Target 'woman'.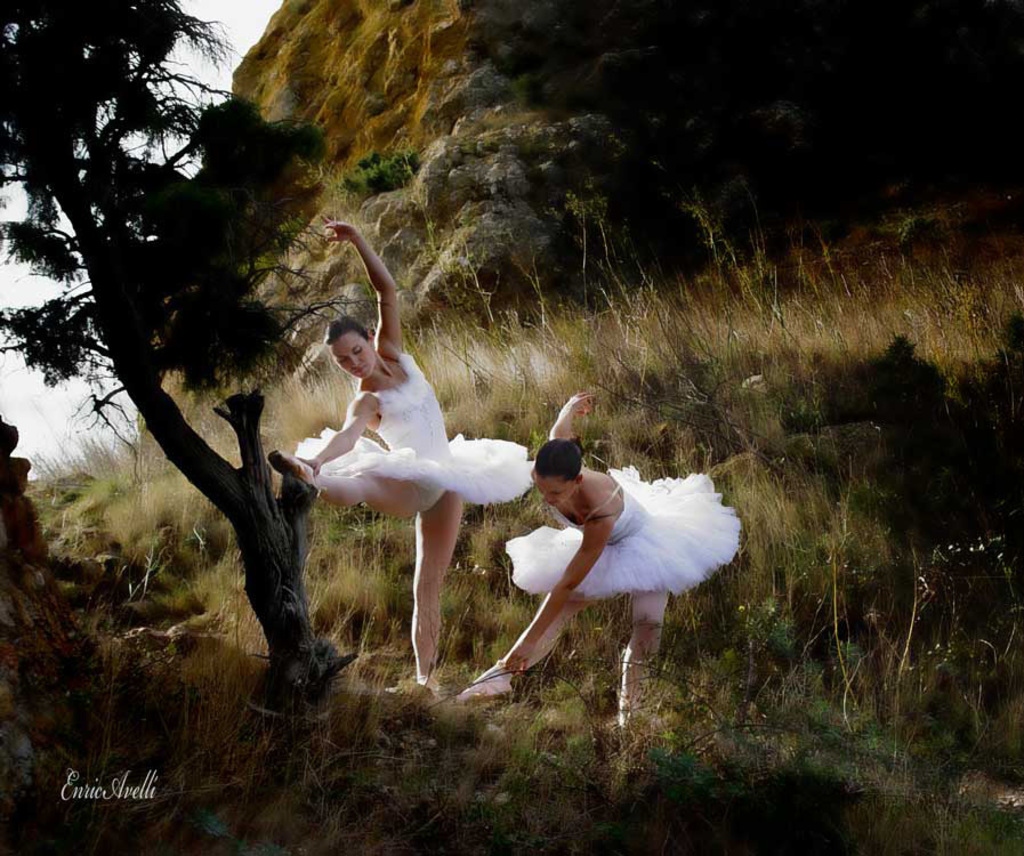
Target region: left=255, top=211, right=534, bottom=692.
